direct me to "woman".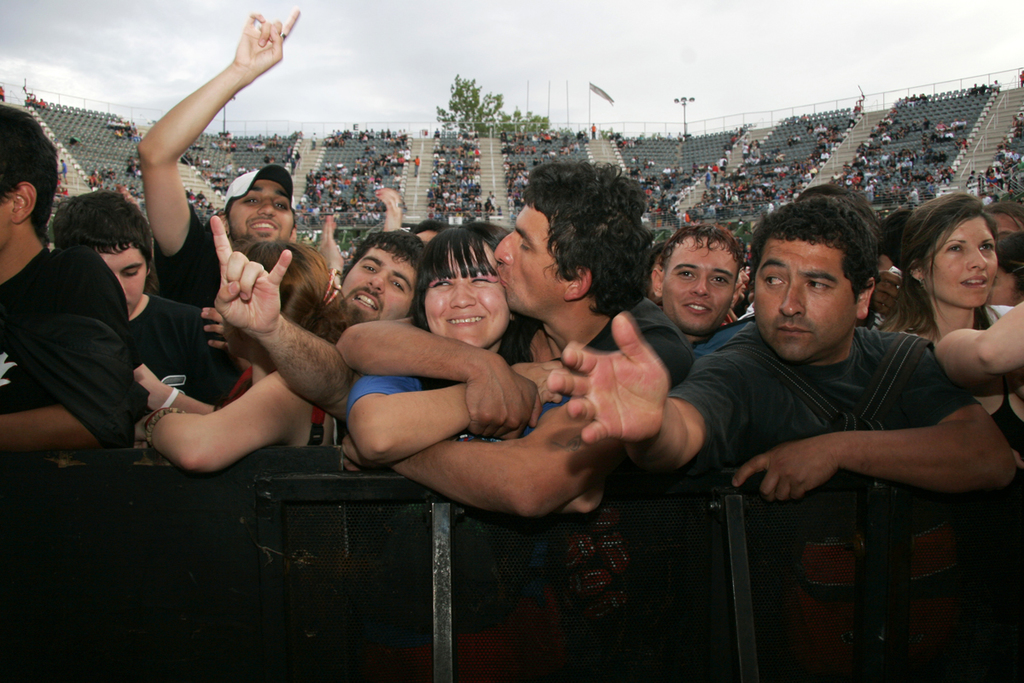
Direction: rect(340, 223, 563, 476).
